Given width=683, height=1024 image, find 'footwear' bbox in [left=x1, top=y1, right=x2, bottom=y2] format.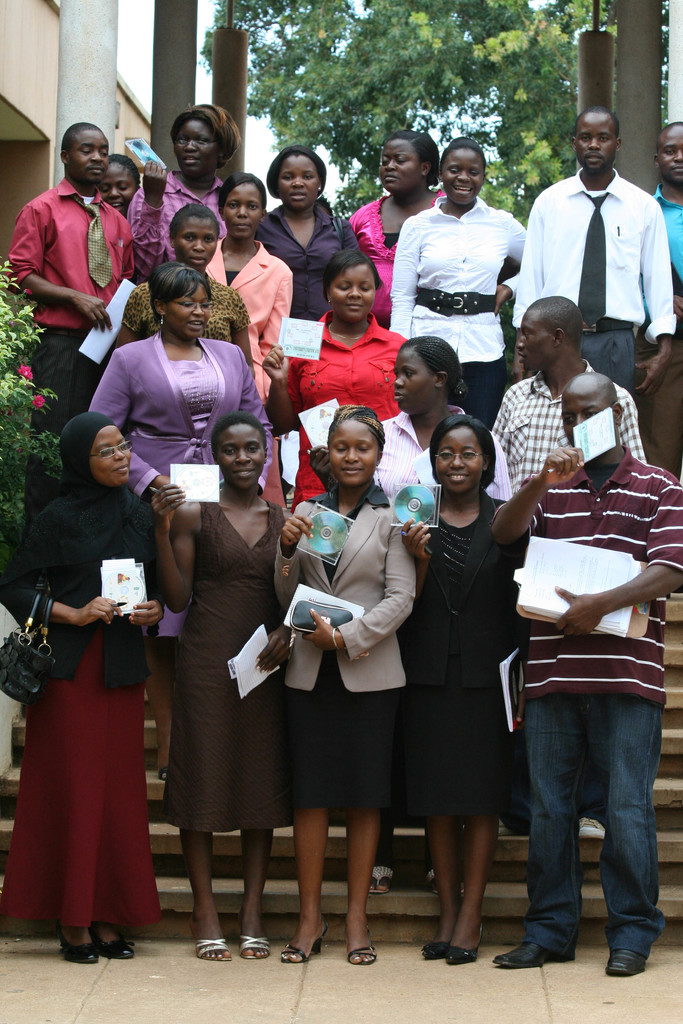
[left=284, top=933, right=325, bottom=968].
